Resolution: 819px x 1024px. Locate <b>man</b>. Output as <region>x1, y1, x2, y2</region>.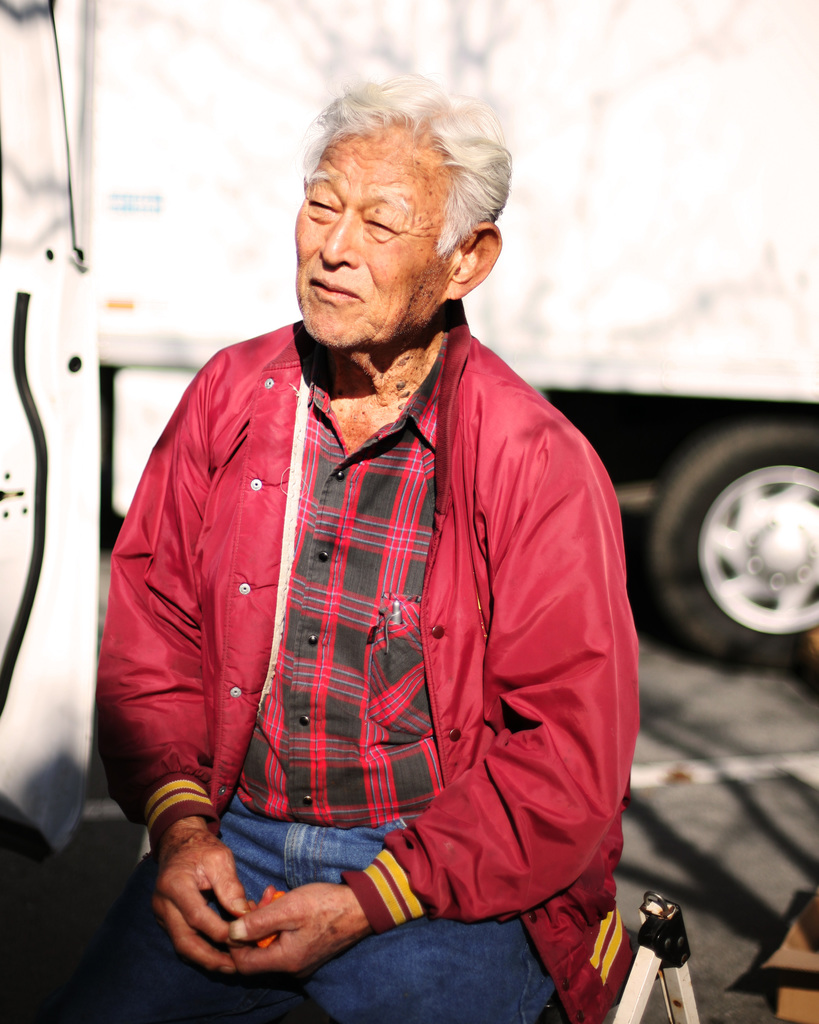
<region>97, 74, 643, 1017</region>.
